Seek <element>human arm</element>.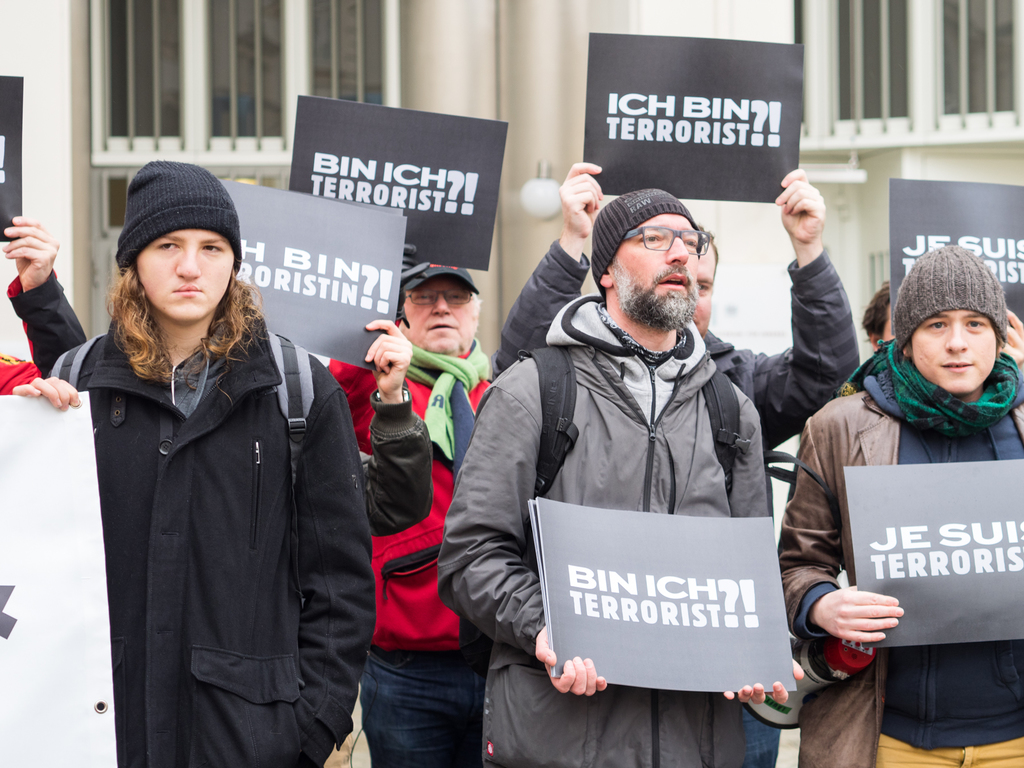
{"x1": 778, "y1": 207, "x2": 874, "y2": 406}.
